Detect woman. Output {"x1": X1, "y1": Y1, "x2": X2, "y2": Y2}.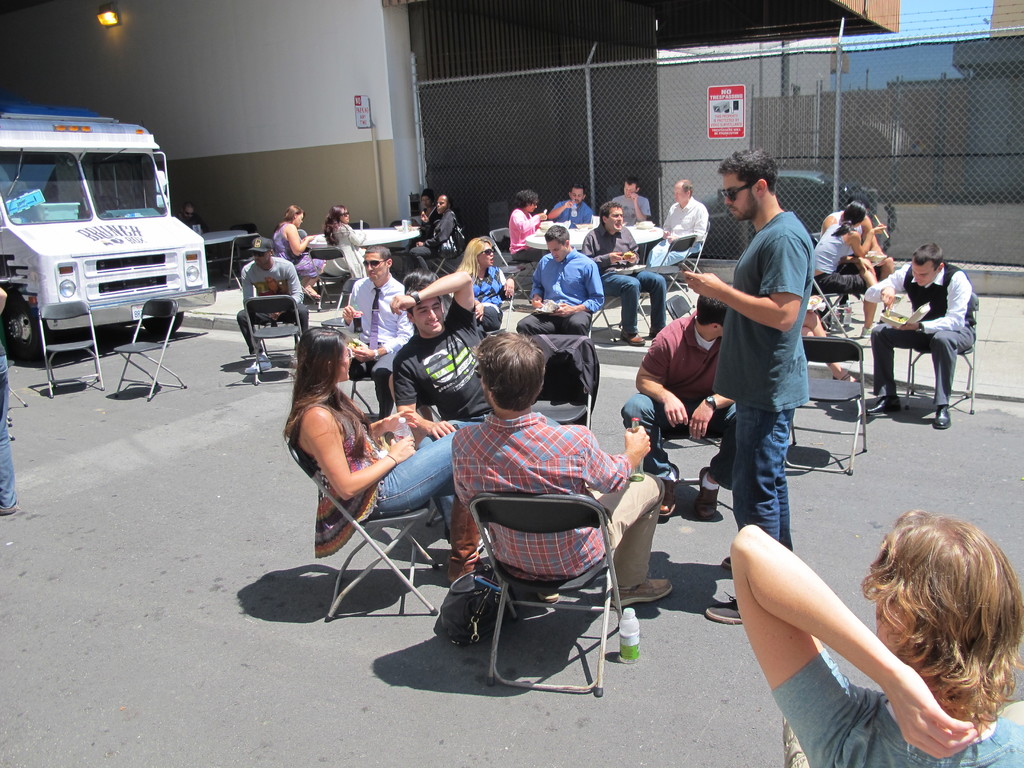
{"x1": 410, "y1": 187, "x2": 440, "y2": 244}.
